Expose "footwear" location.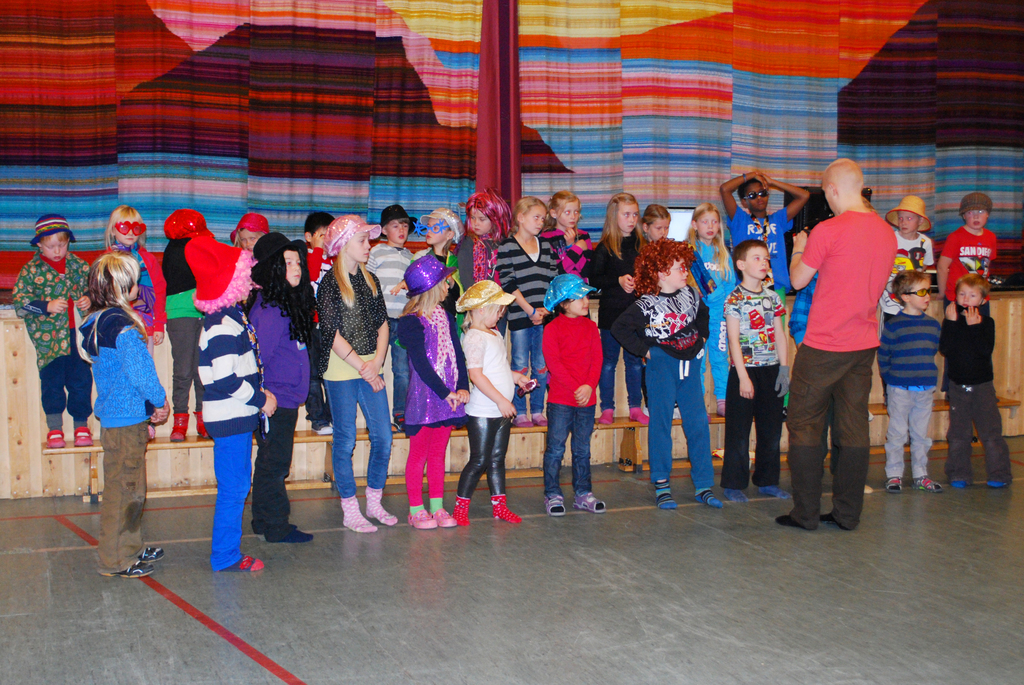
Exposed at region(885, 476, 901, 494).
